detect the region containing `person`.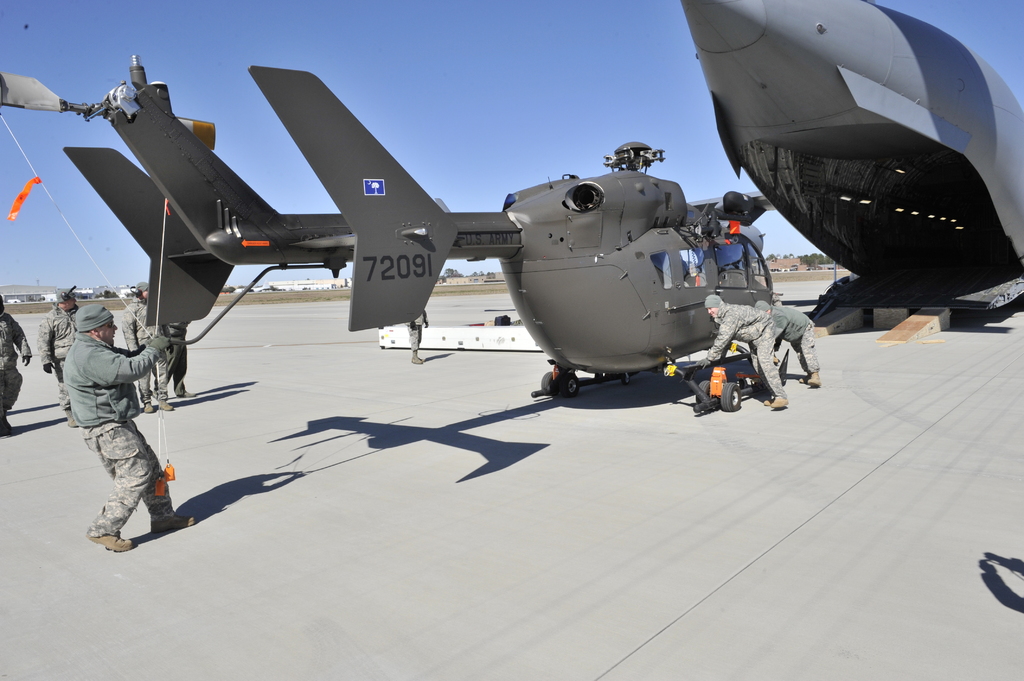
<box>0,292,33,437</box>.
